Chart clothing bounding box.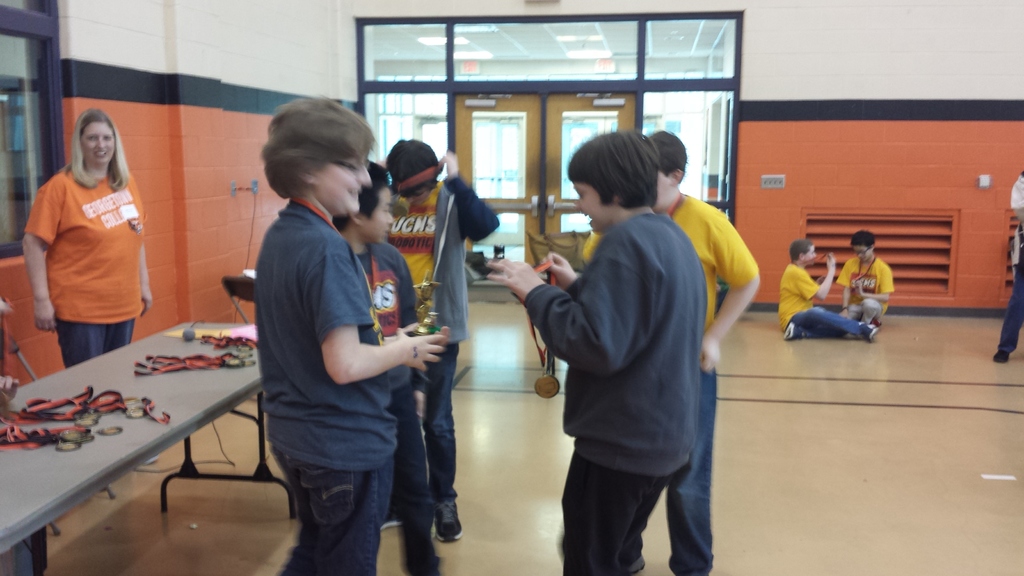
Charted: box=[256, 203, 401, 575].
